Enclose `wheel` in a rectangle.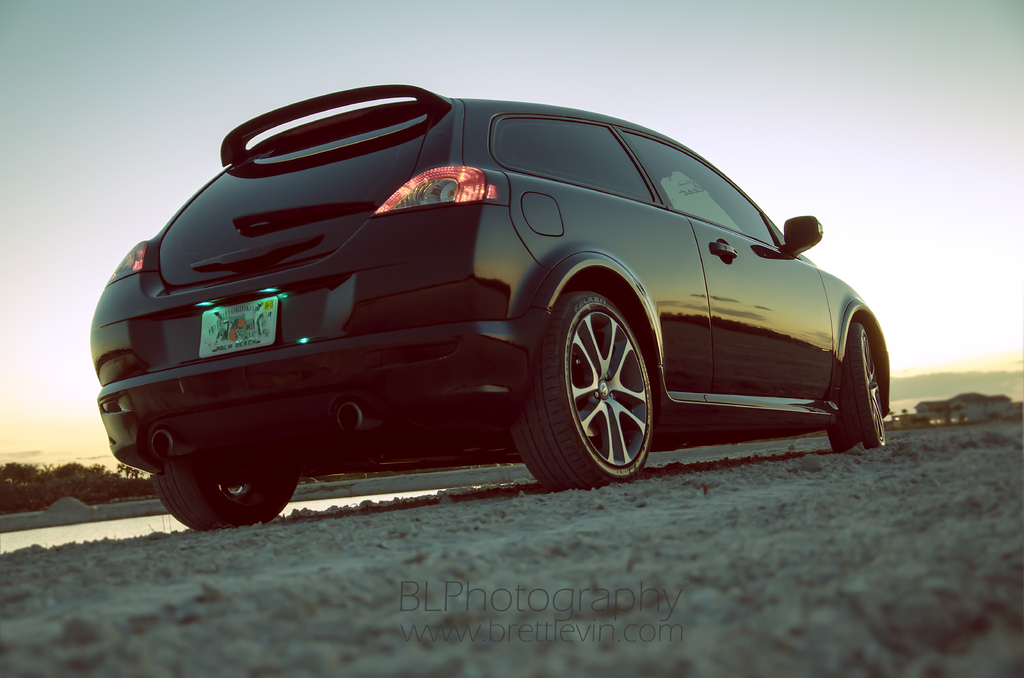
<bbox>152, 472, 299, 528</bbox>.
